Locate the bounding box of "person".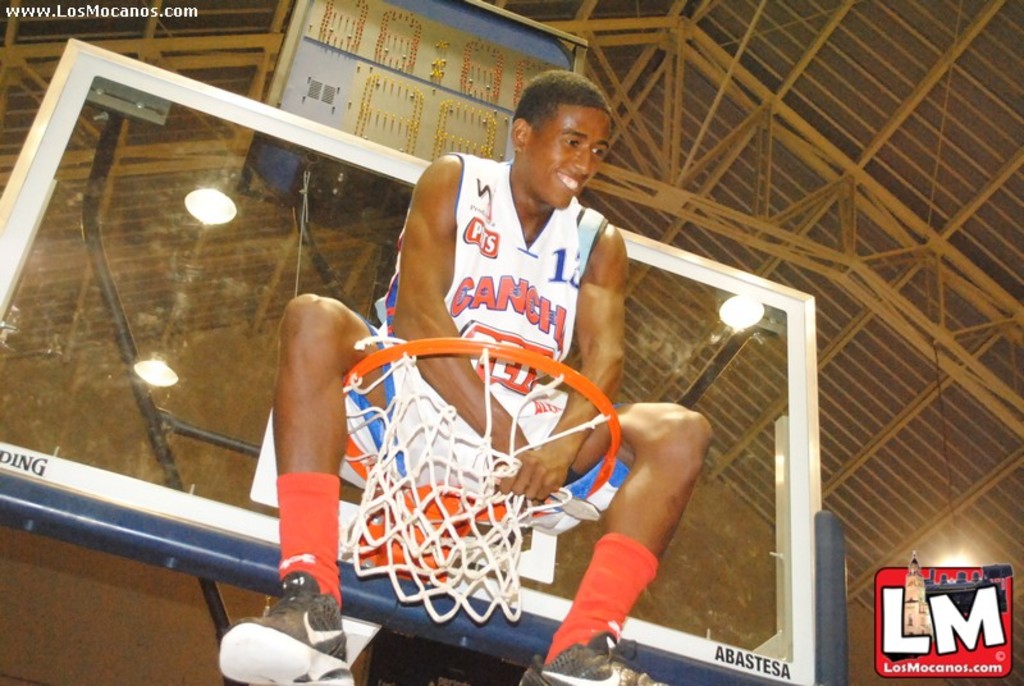
Bounding box: 248 81 671 641.
